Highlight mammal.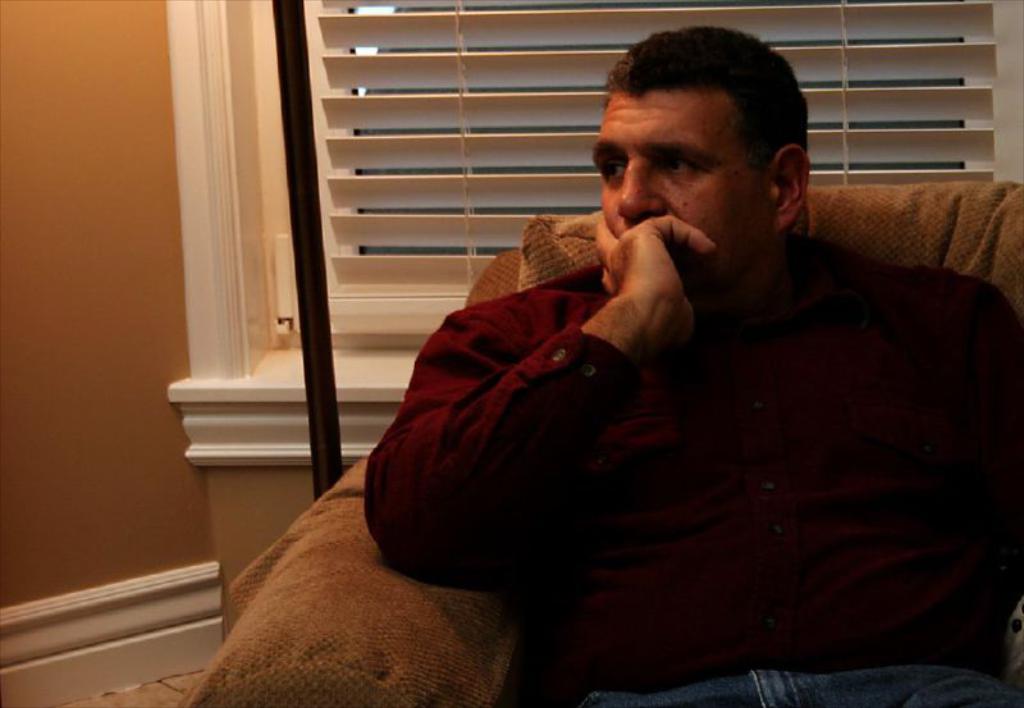
Highlighted region: bbox(310, 91, 1023, 668).
